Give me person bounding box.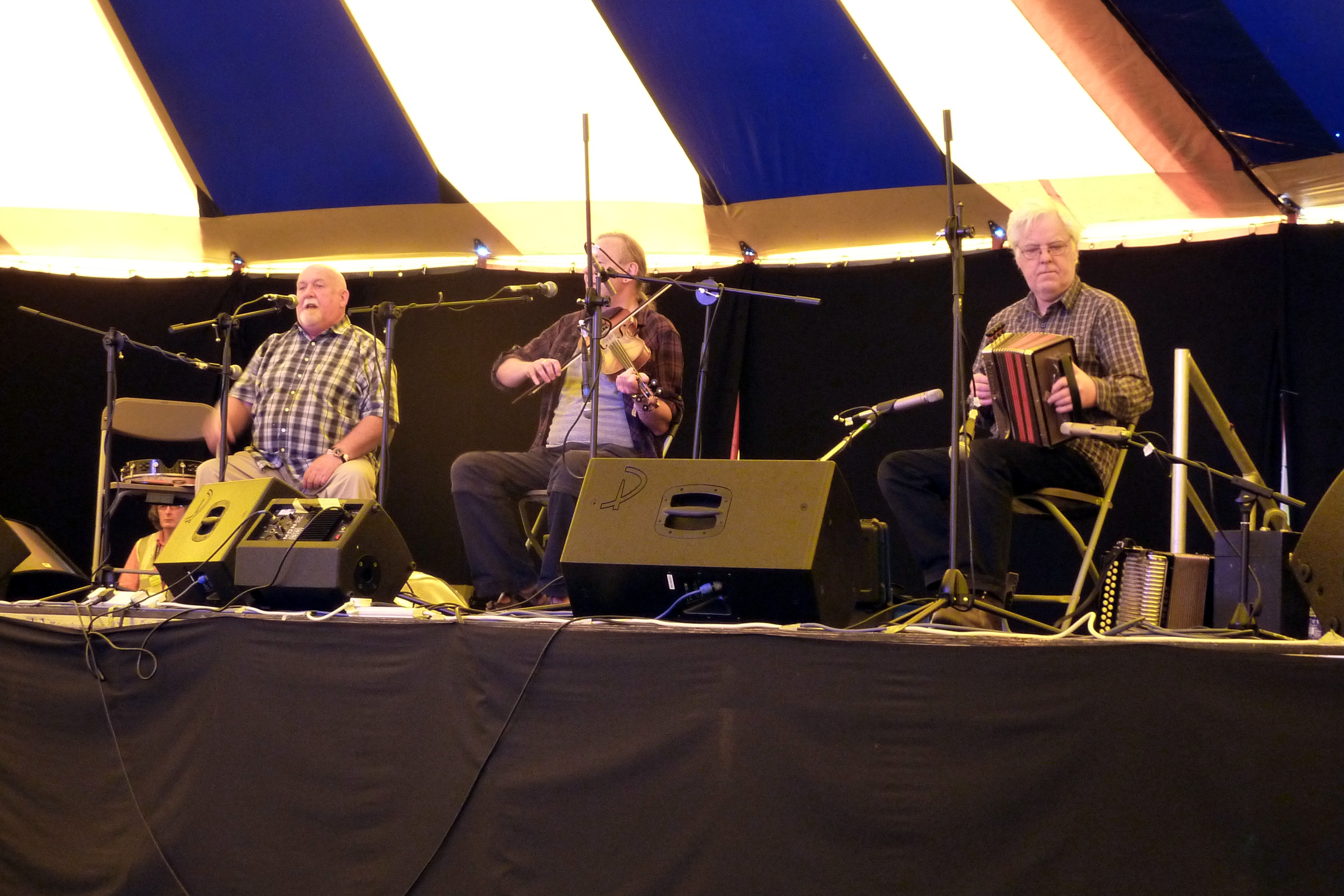
{"x1": 44, "y1": 190, "x2": 70, "y2": 226}.
